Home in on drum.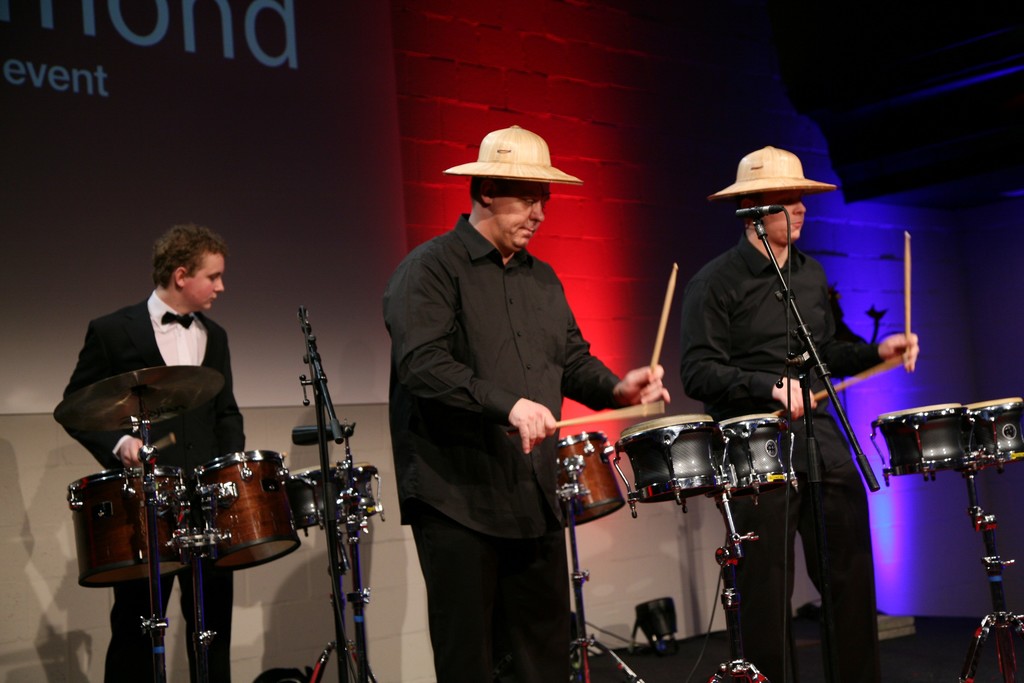
Homed in at (x1=555, y1=427, x2=627, y2=527).
